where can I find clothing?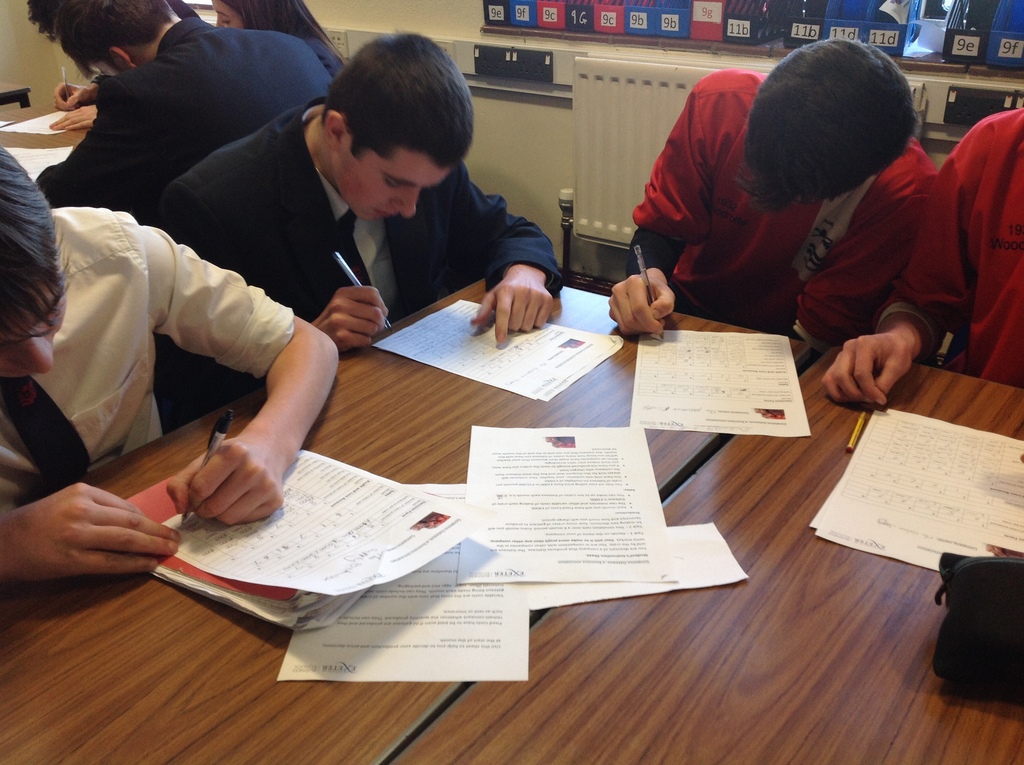
You can find it at bbox=(26, 12, 339, 226).
